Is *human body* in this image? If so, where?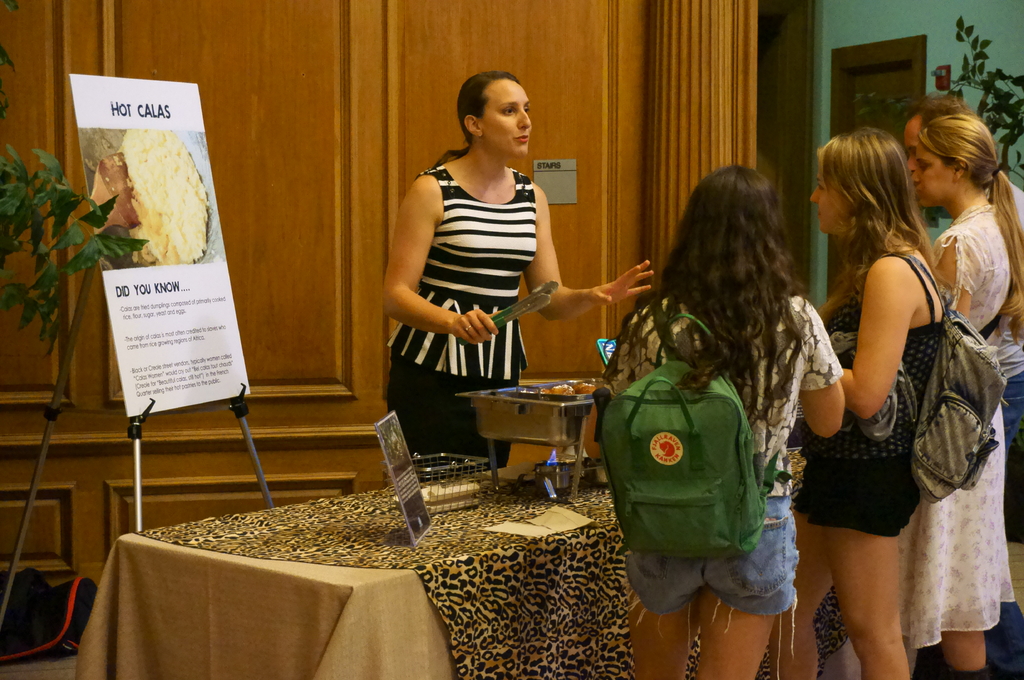
Yes, at BBox(900, 189, 1018, 679).
